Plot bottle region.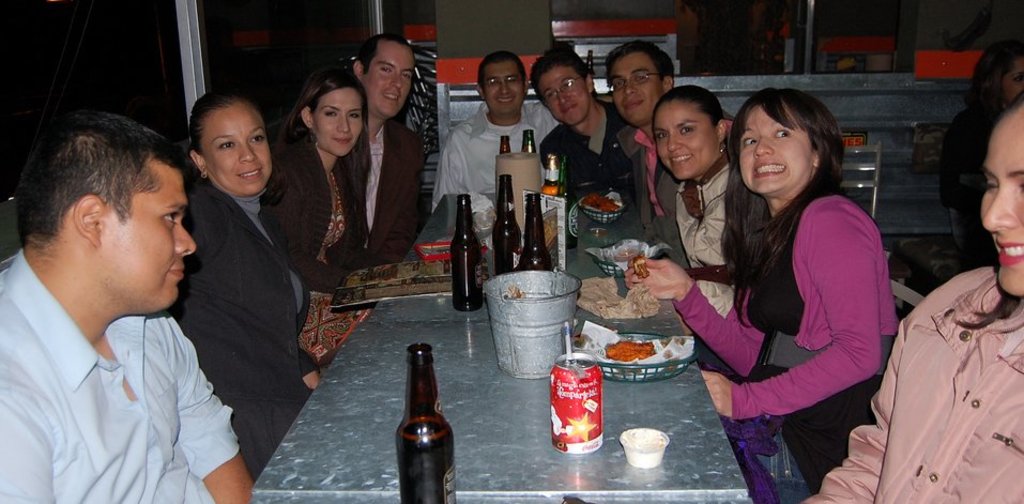
Plotted at [500,135,523,166].
